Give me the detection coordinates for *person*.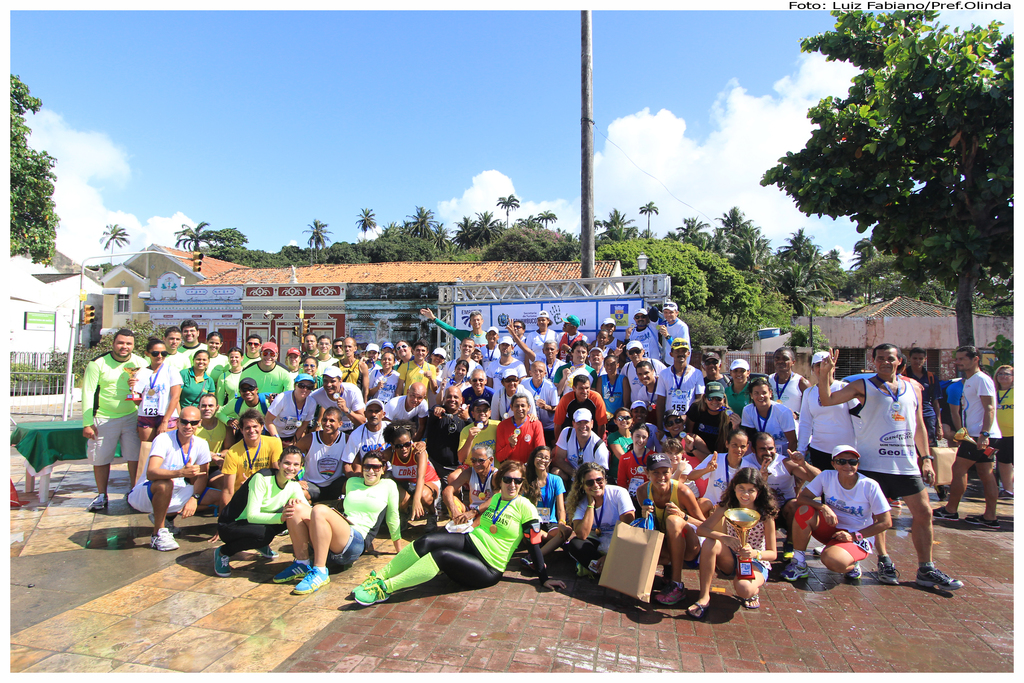
select_region(241, 334, 261, 365).
